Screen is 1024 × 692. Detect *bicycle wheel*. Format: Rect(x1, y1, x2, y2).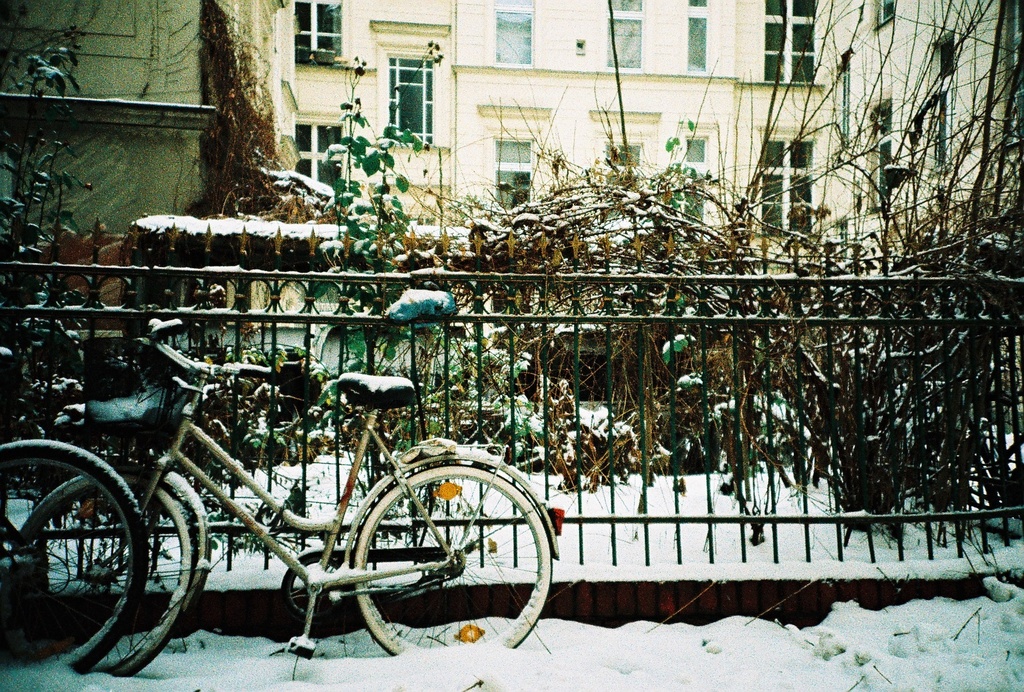
Rect(0, 455, 198, 685).
